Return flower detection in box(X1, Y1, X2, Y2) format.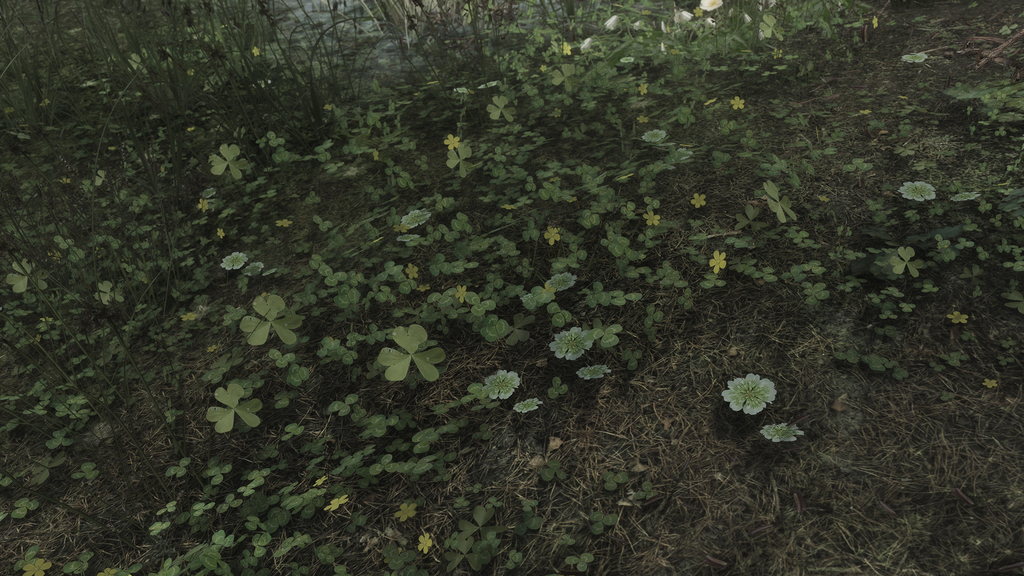
box(392, 220, 406, 234).
